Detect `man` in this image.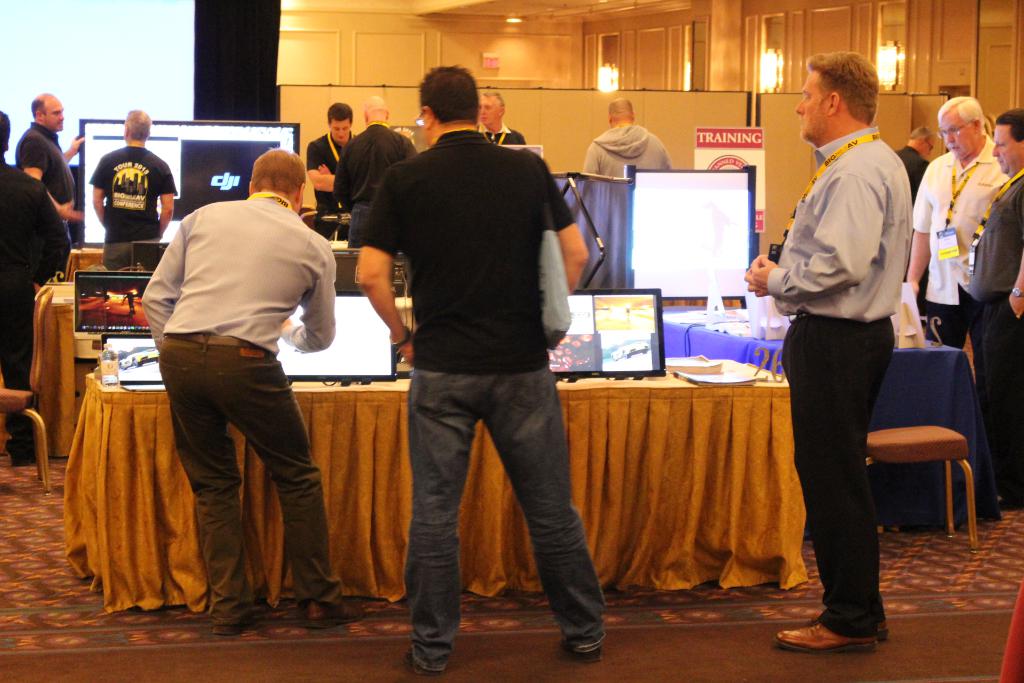
Detection: rect(89, 108, 182, 270).
